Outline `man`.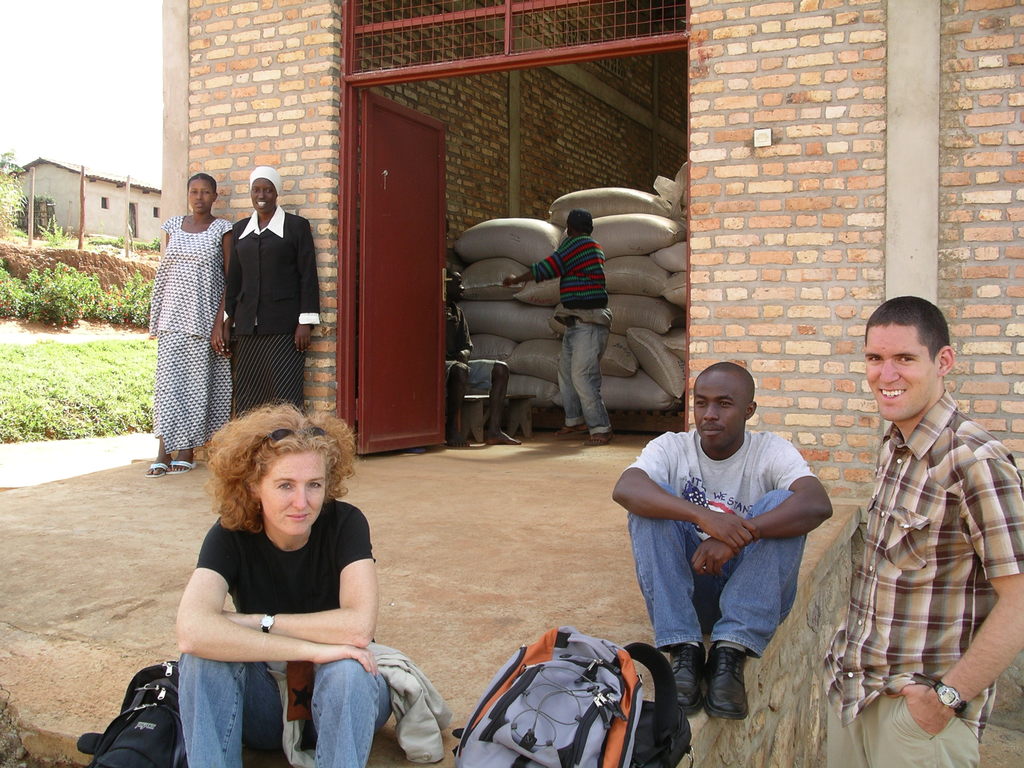
Outline: (left=504, top=206, right=614, bottom=447).
